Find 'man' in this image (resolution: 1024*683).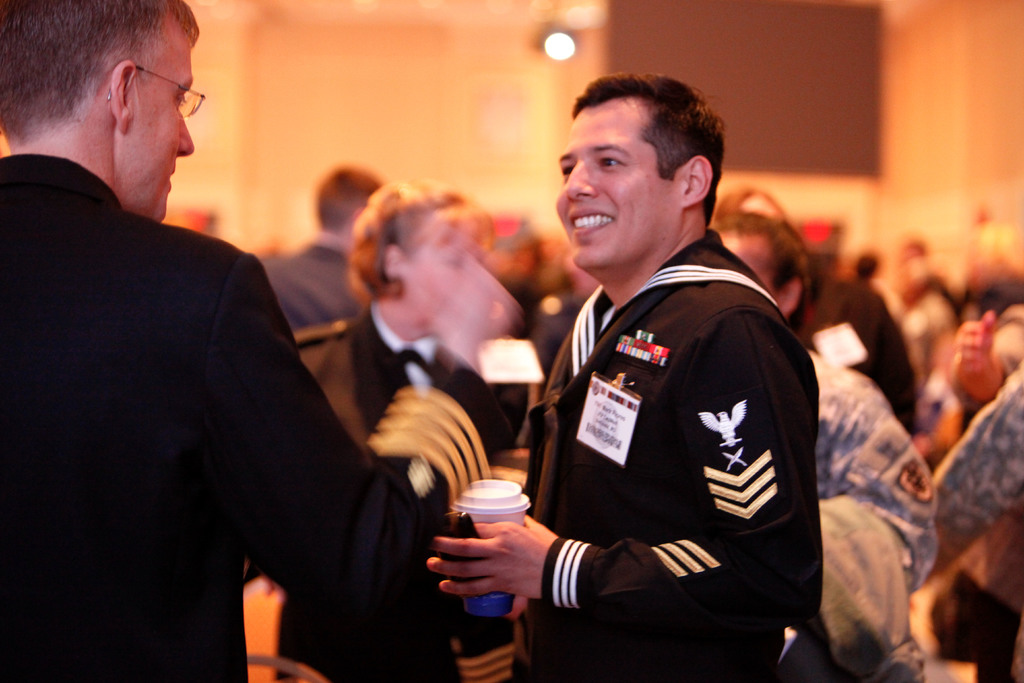
box(261, 165, 390, 336).
